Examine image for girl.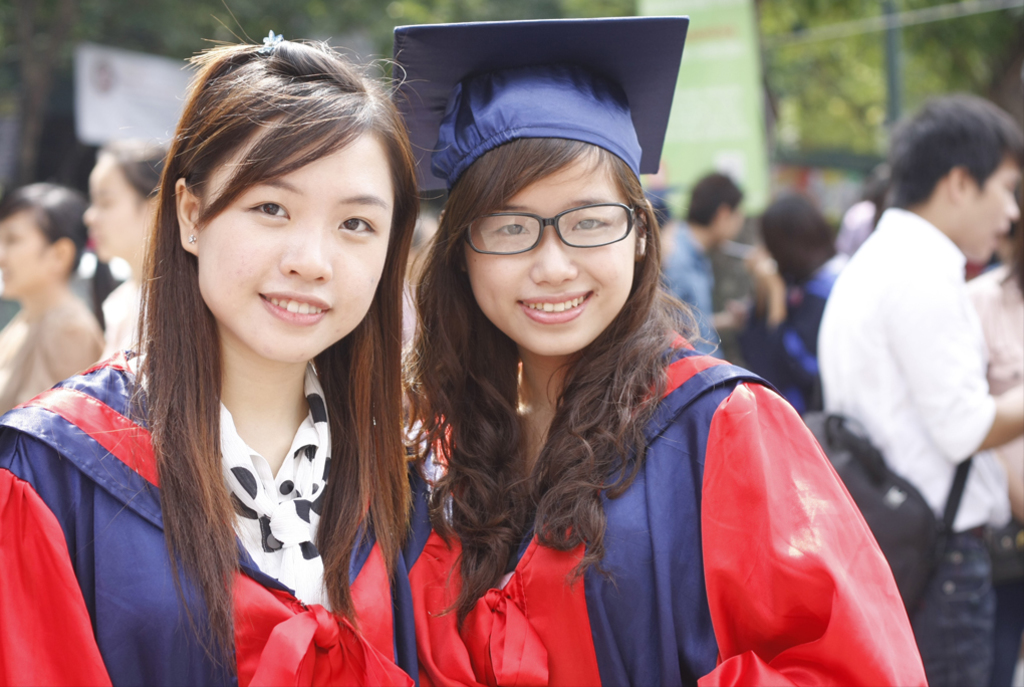
Examination result: 0 37 406 686.
